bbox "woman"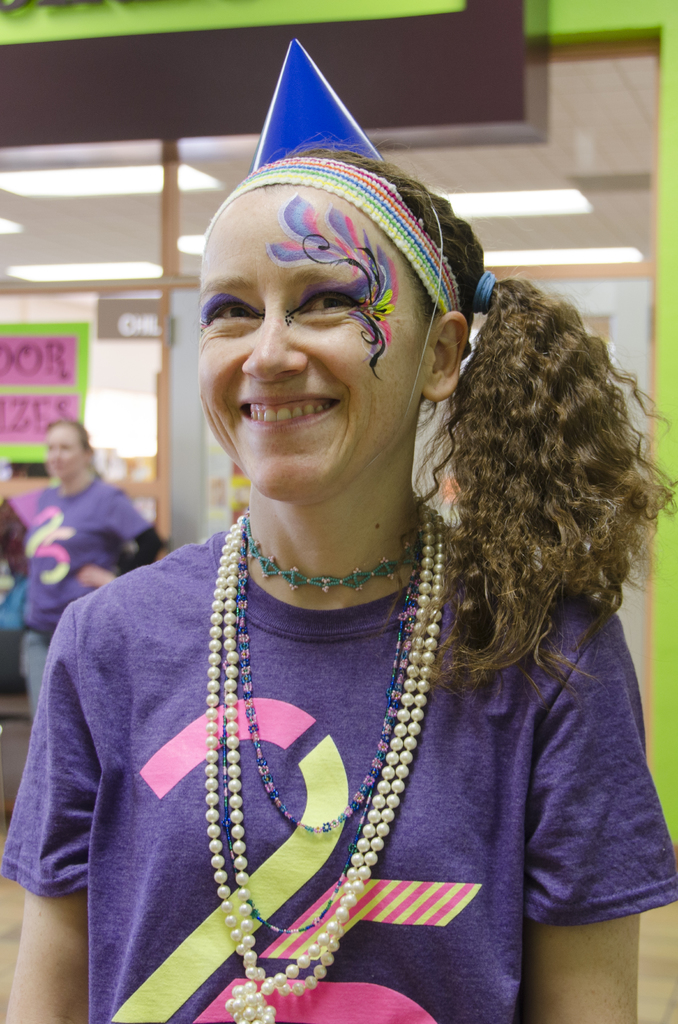
locate(0, 138, 675, 1023)
